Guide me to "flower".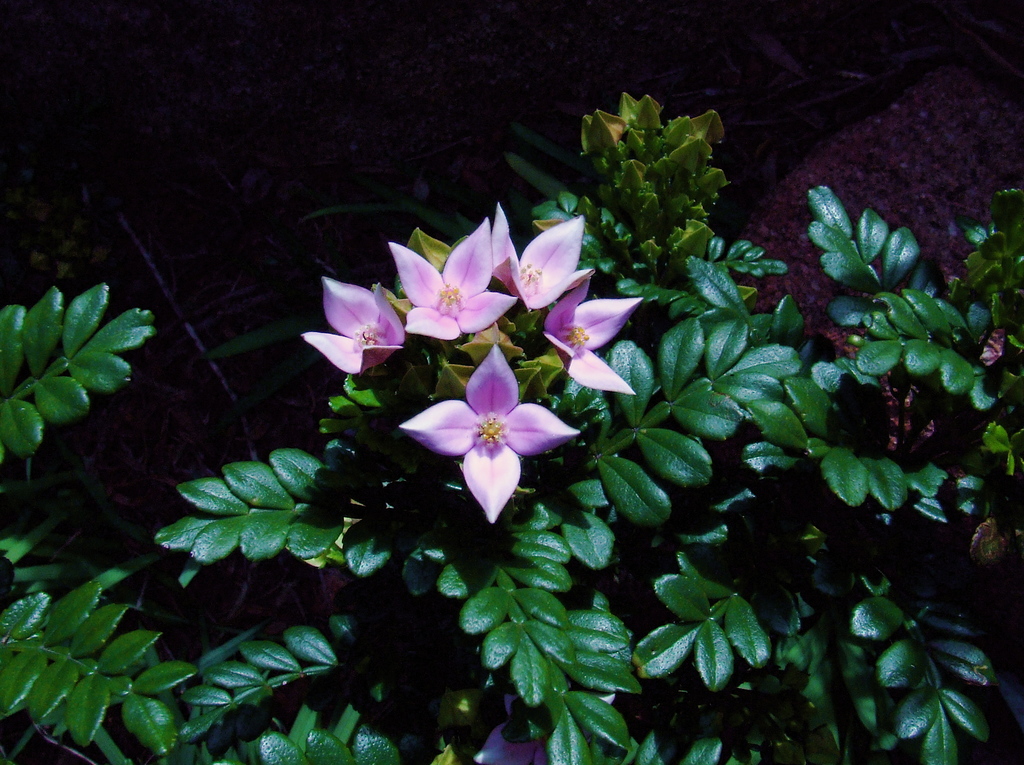
Guidance: 532/257/642/403.
